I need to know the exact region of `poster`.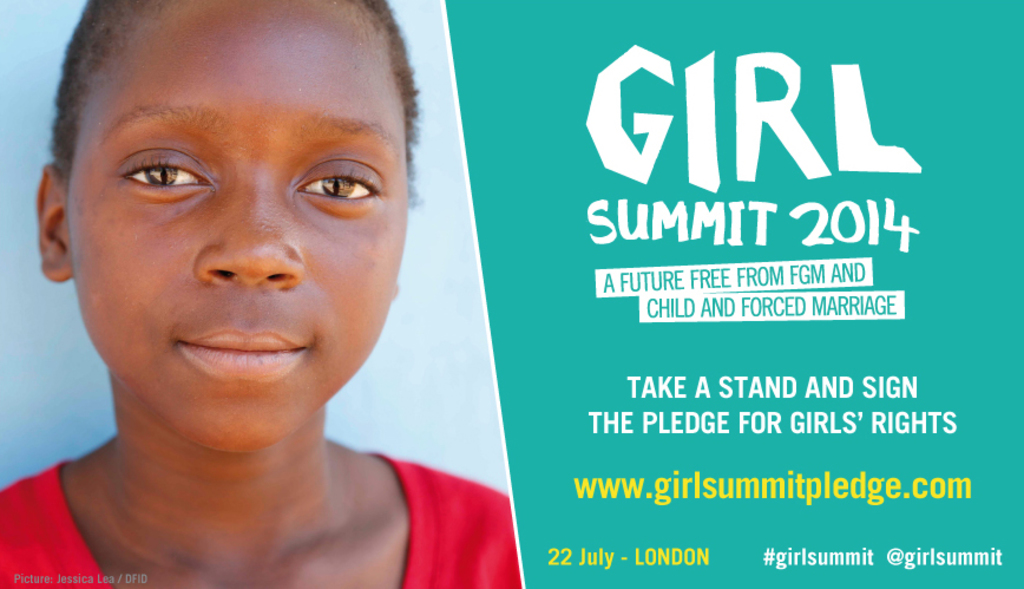
Region: 0, 0, 1023, 588.
